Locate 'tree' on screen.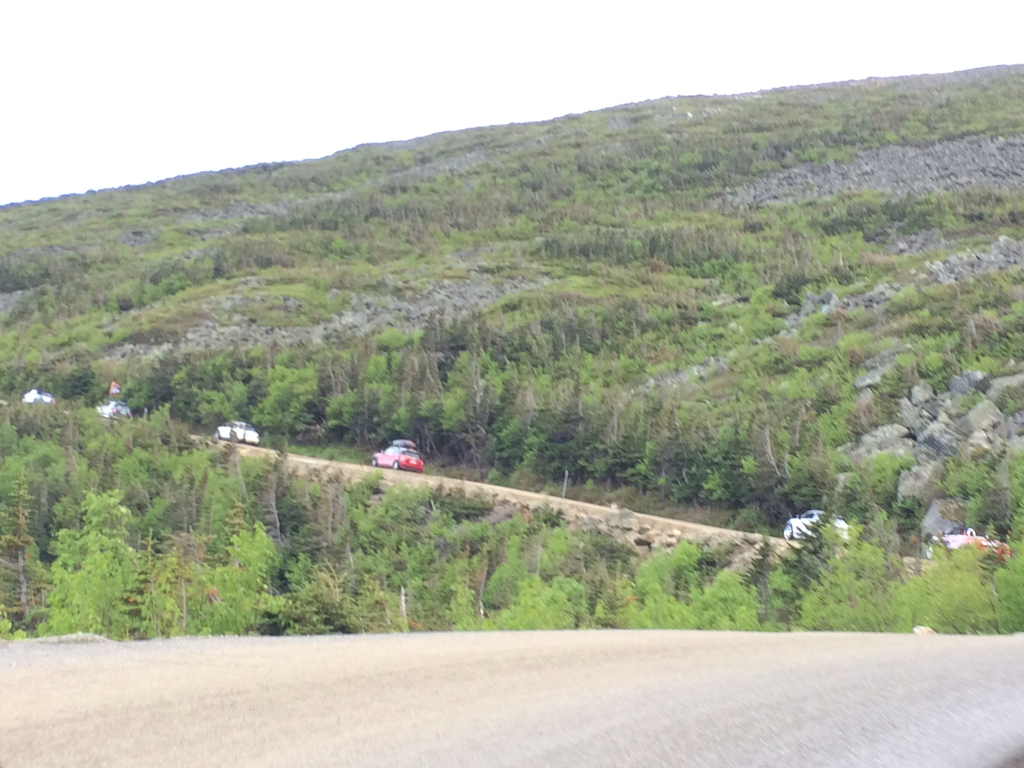
On screen at {"x1": 797, "y1": 519, "x2": 871, "y2": 637}.
